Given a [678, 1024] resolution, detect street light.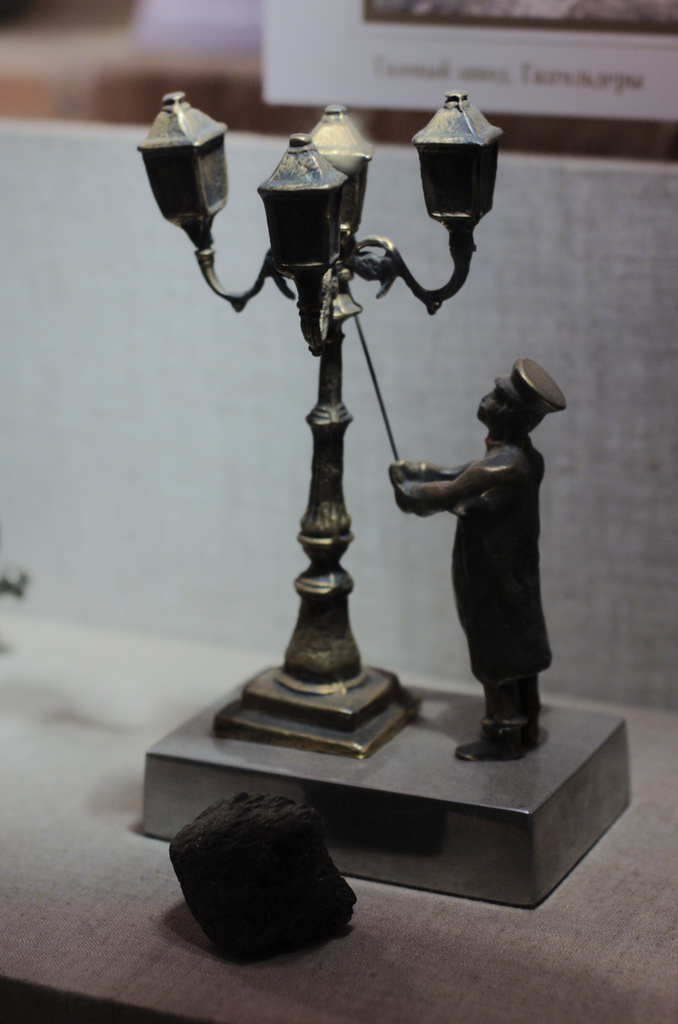
<region>143, 23, 496, 783</region>.
